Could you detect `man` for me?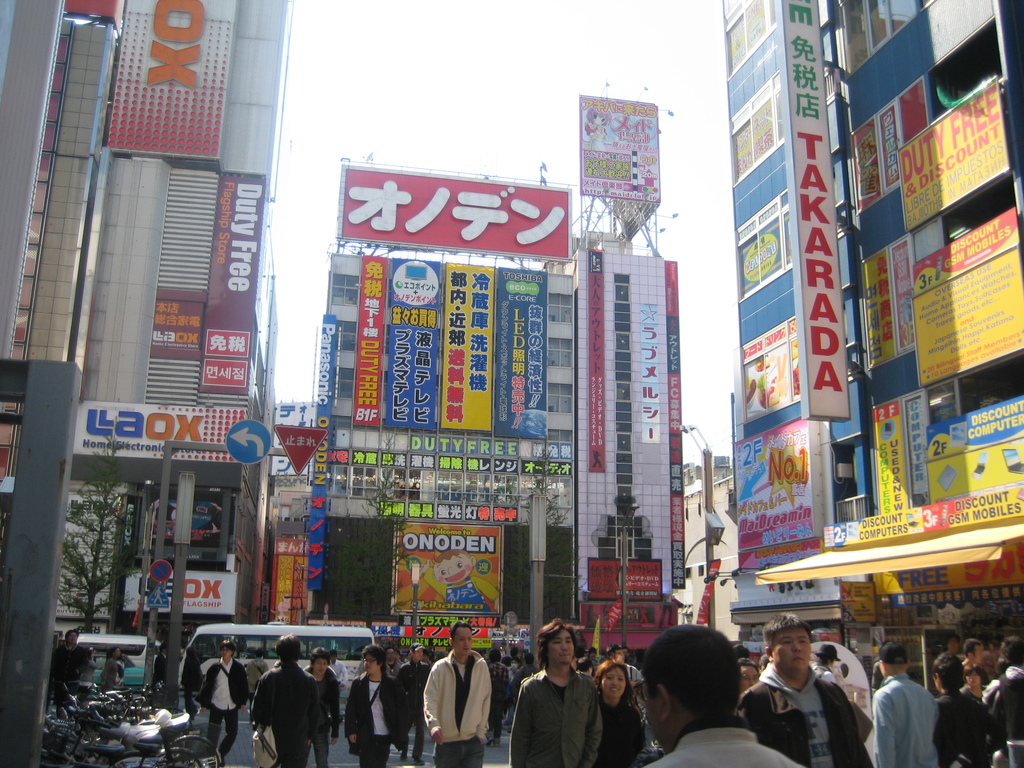
Detection result: 326 645 351 698.
